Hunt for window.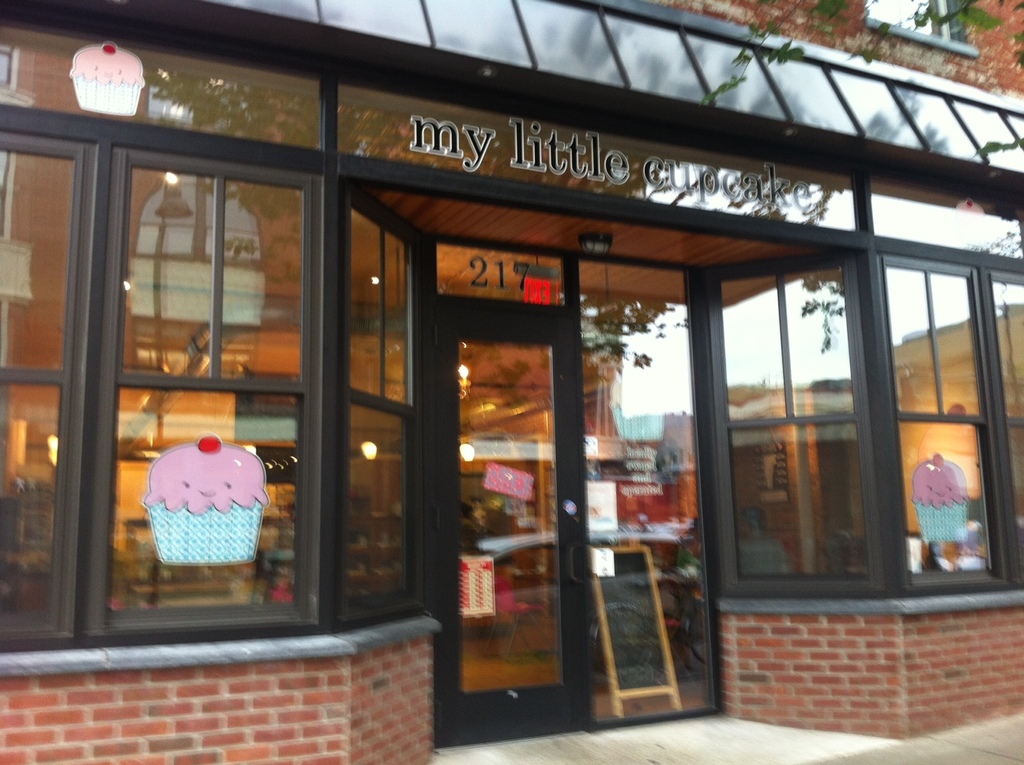
Hunted down at 987/268/1023/589.
